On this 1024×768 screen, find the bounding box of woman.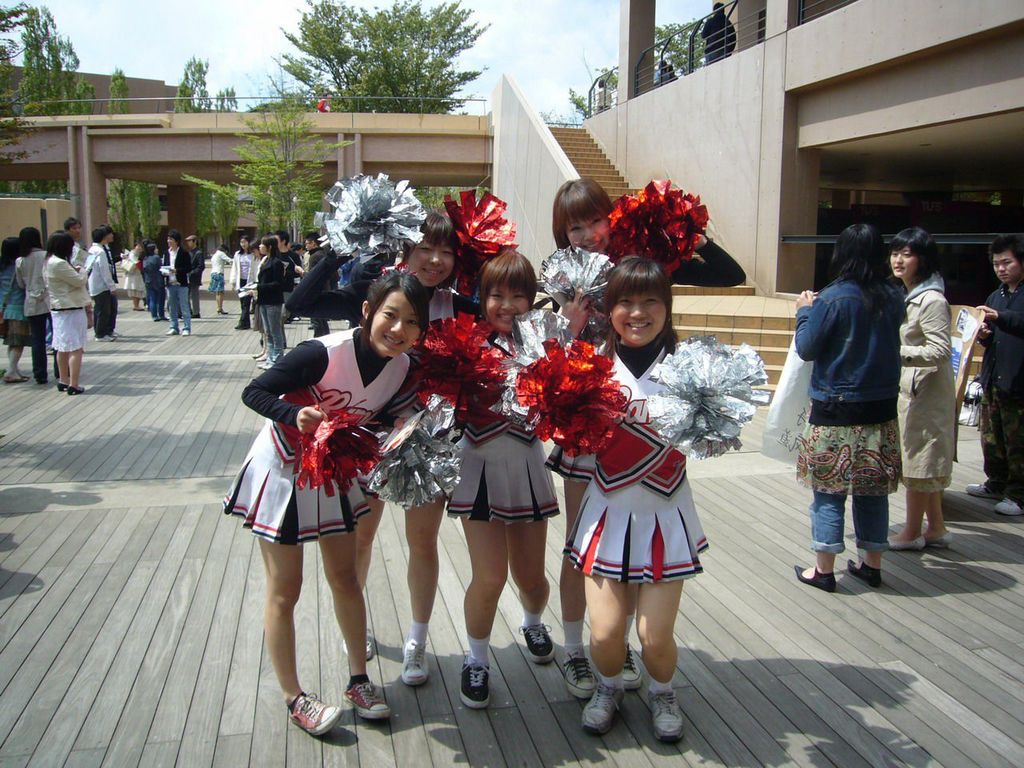
Bounding box: (x1=16, y1=226, x2=50, y2=376).
